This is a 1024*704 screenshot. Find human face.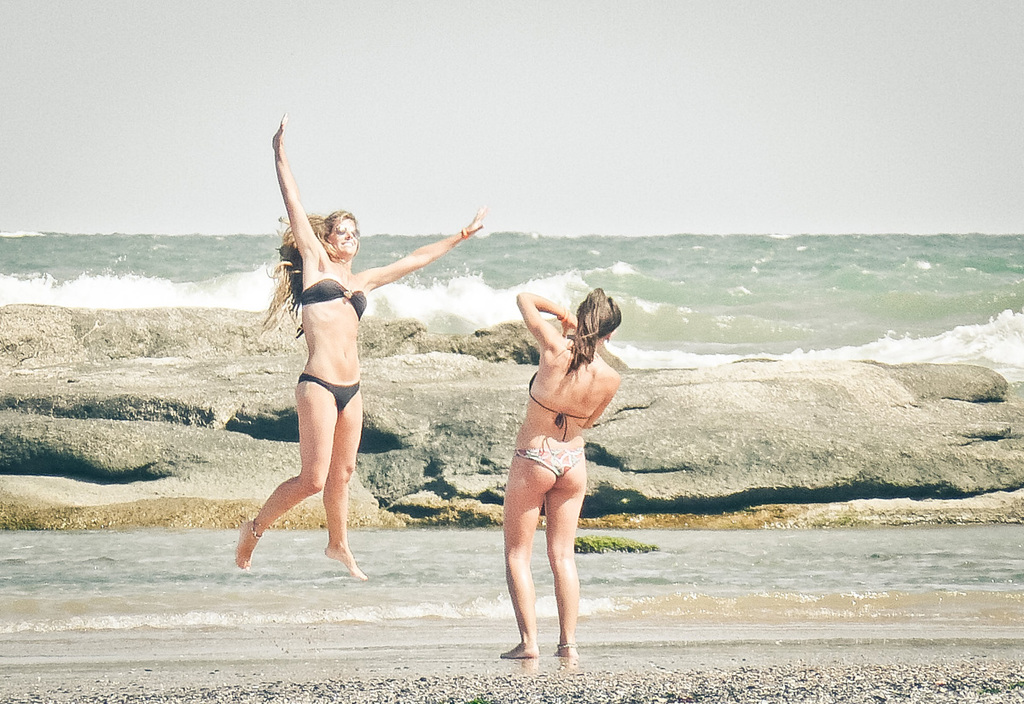
Bounding box: (x1=328, y1=218, x2=358, y2=253).
